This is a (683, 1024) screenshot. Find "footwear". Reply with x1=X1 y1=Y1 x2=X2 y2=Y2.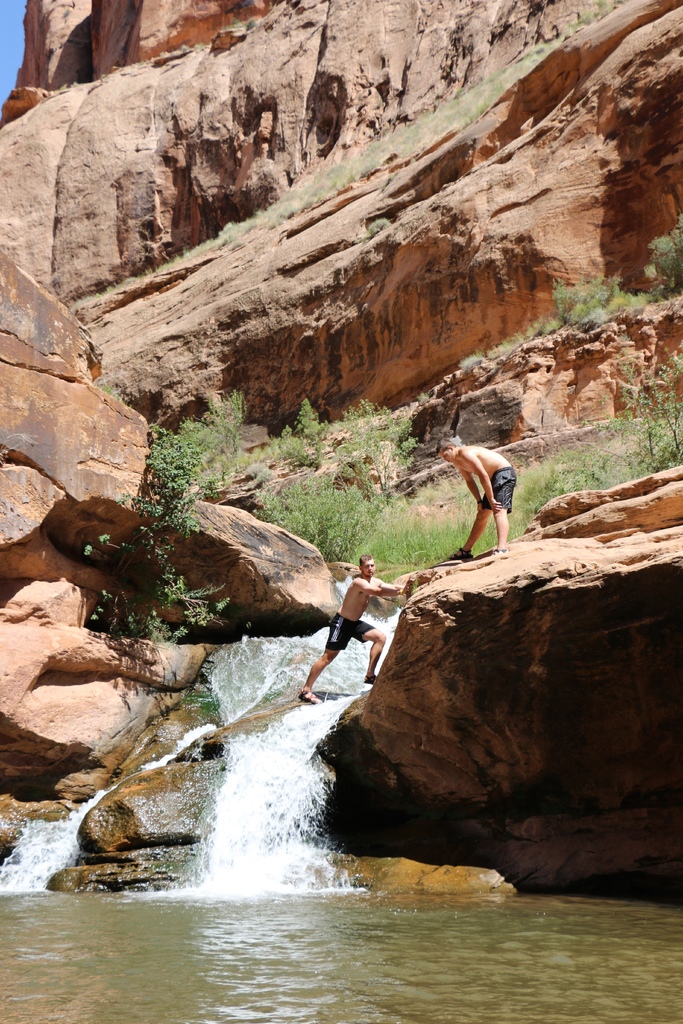
x1=361 y1=675 x2=377 y2=687.
